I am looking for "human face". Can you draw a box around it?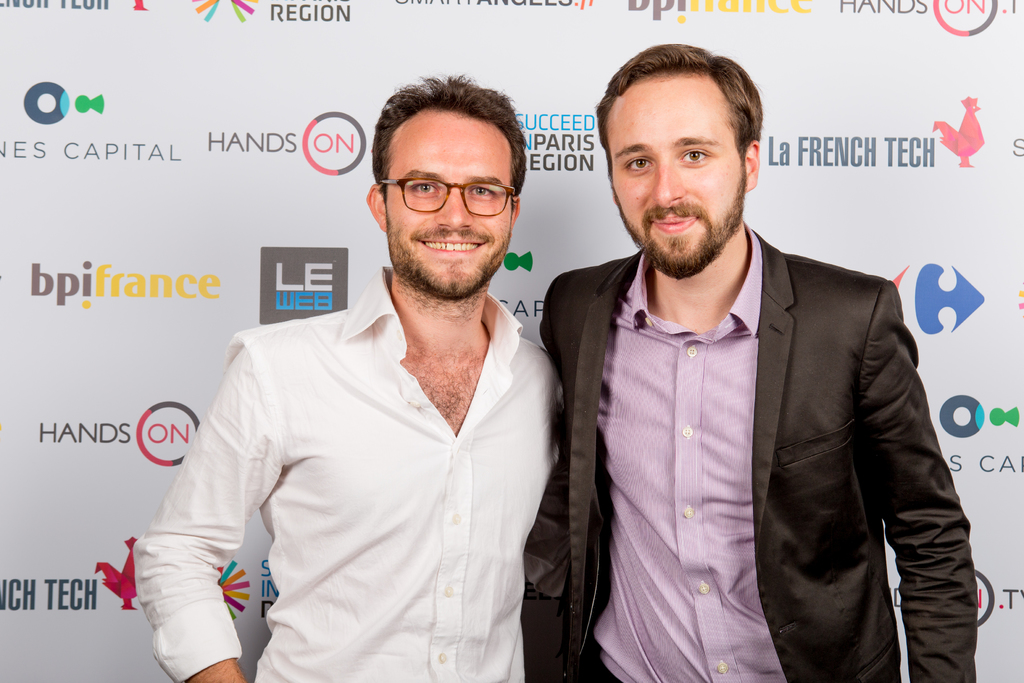
Sure, the bounding box is 614,94,744,272.
